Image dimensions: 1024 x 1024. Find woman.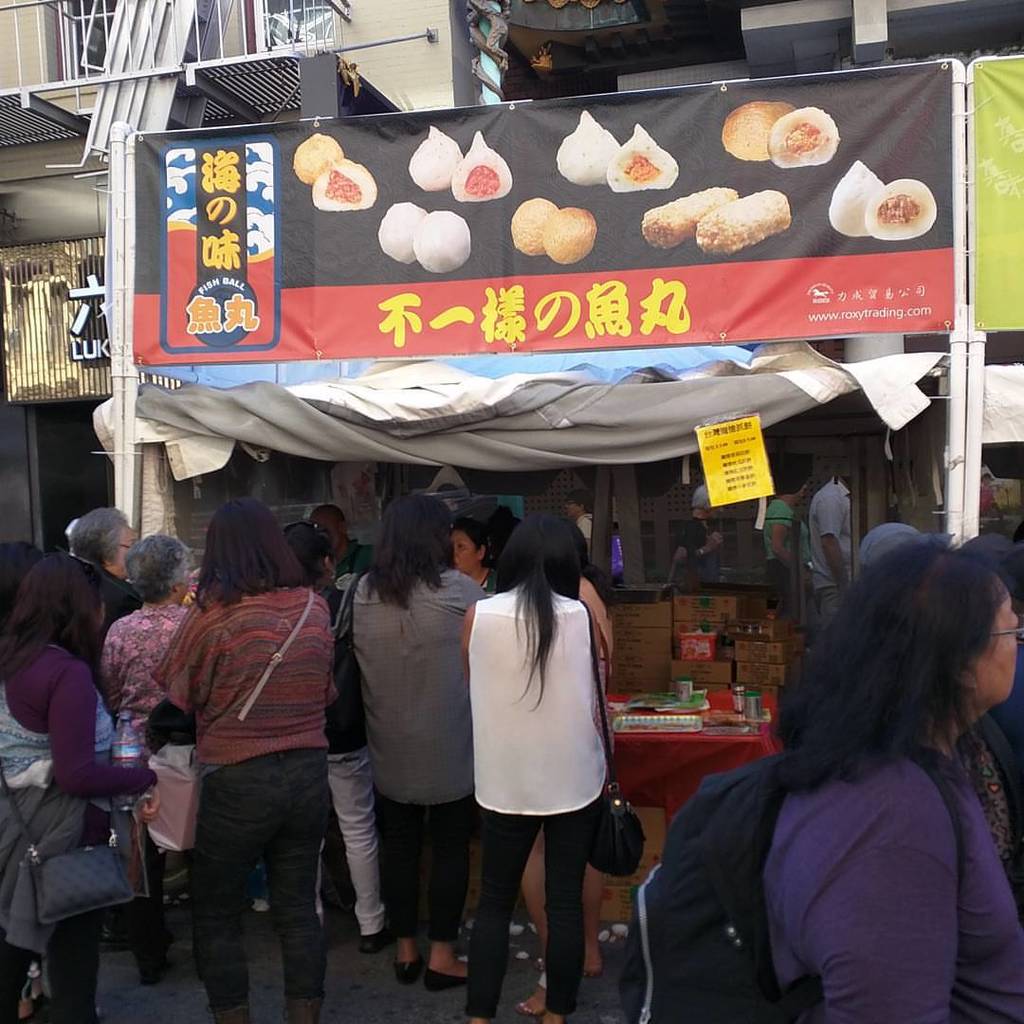
rect(62, 499, 145, 686).
